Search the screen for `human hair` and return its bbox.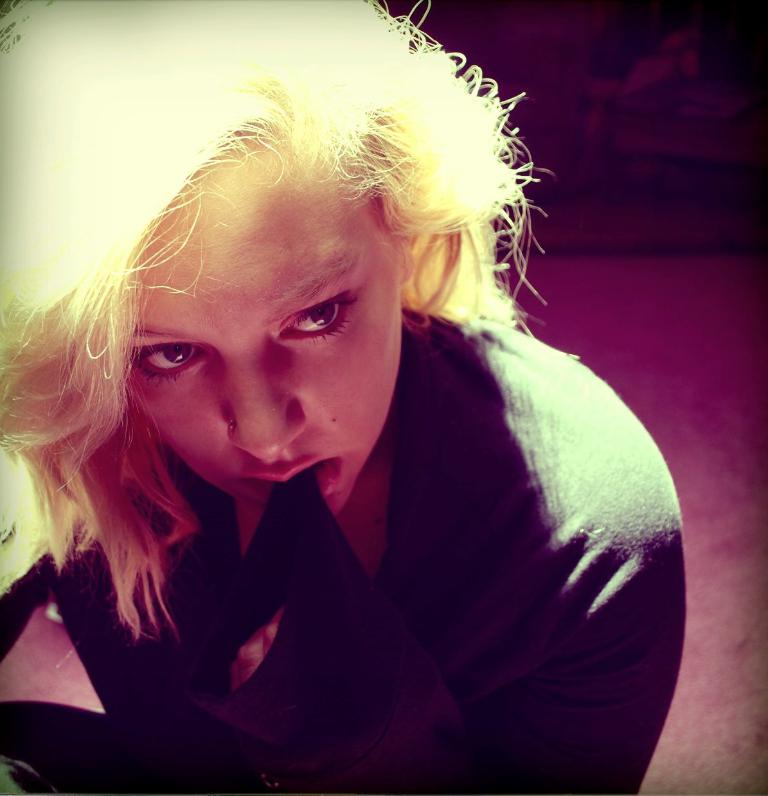
Found: x1=0 y1=0 x2=564 y2=637.
